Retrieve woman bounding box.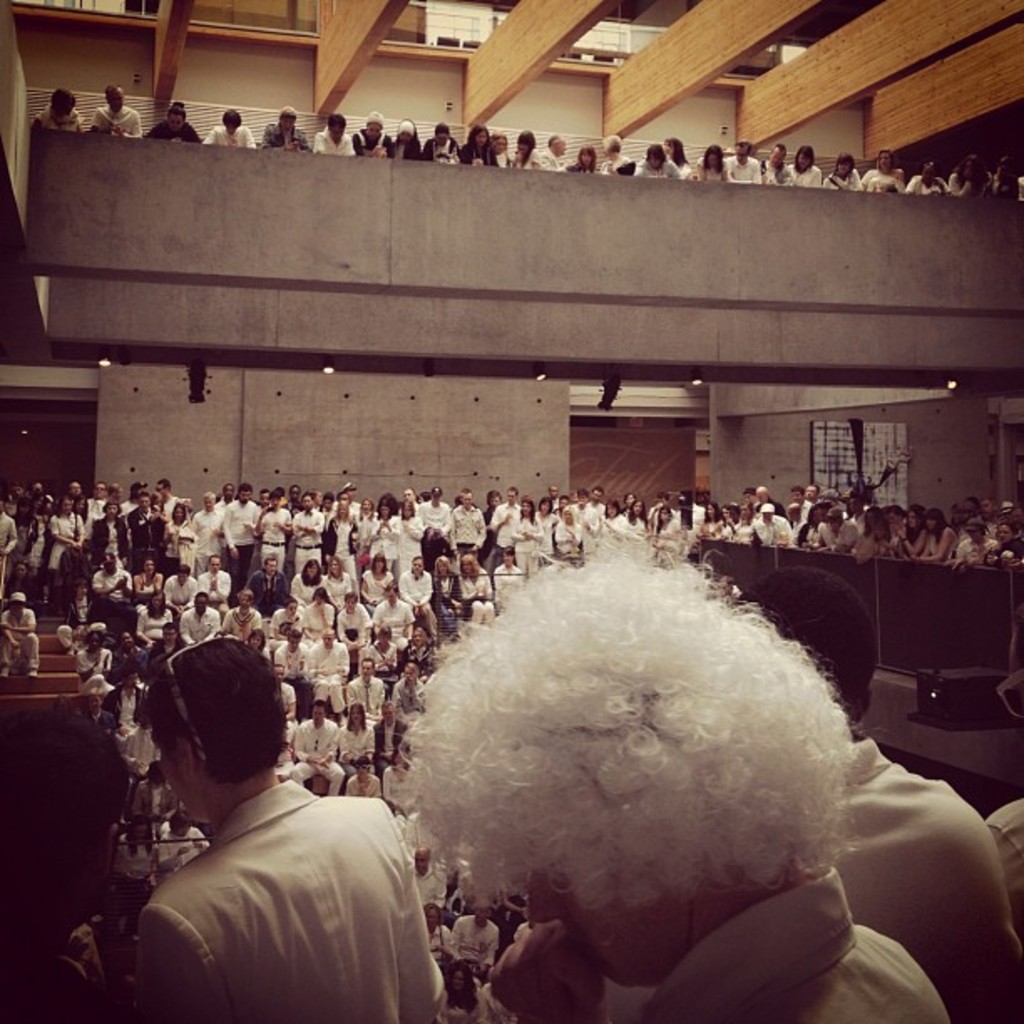
Bounding box: 370 626 393 684.
